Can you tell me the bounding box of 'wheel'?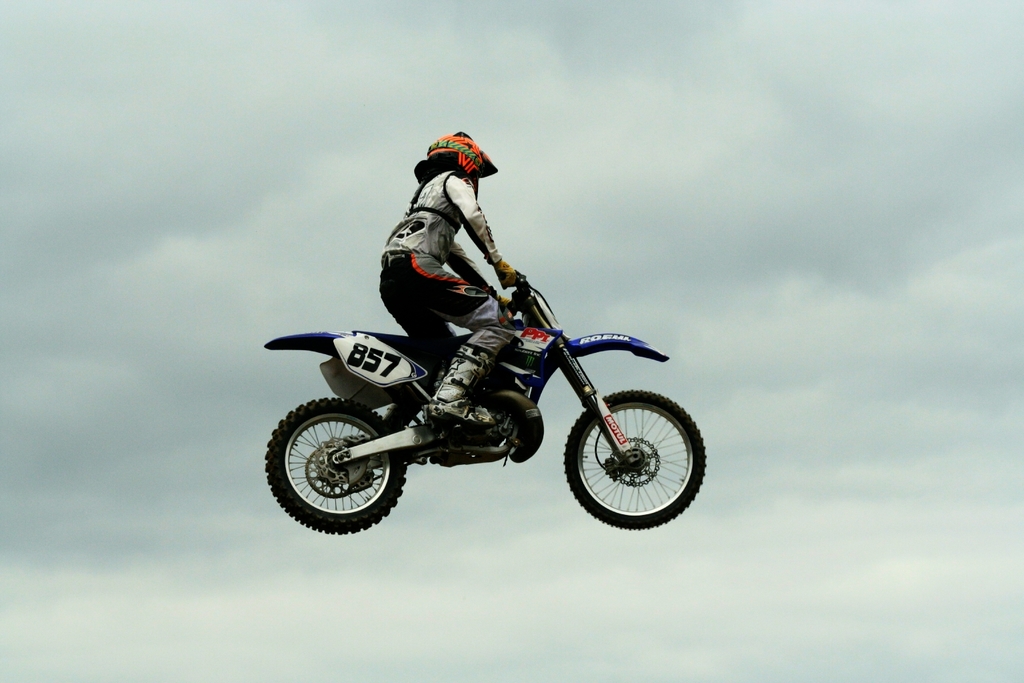
262,398,409,536.
